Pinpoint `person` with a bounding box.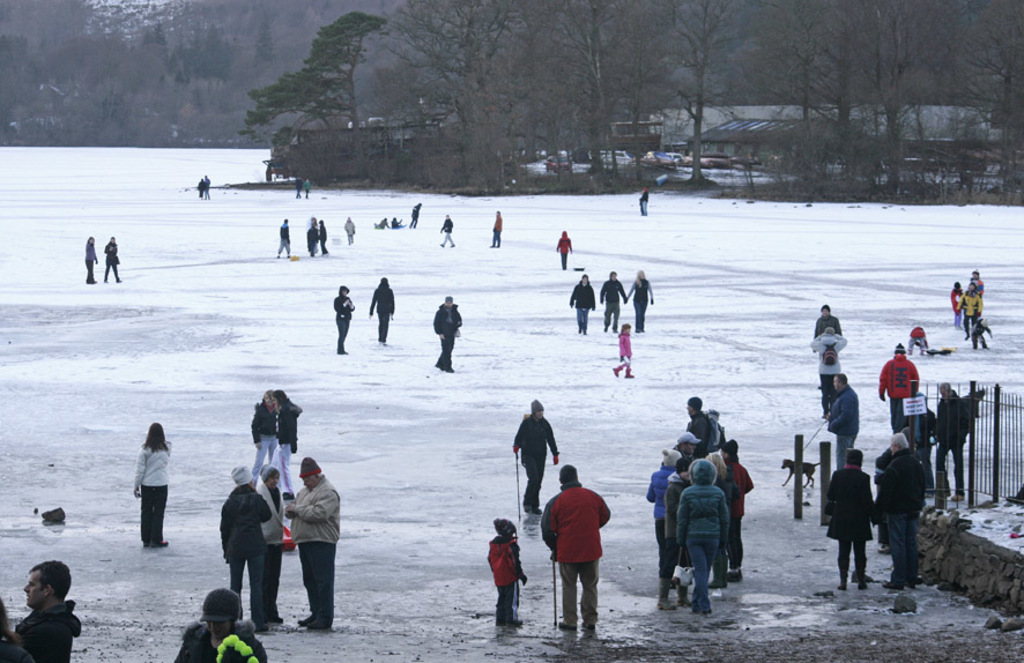
left=175, top=588, right=266, bottom=662.
